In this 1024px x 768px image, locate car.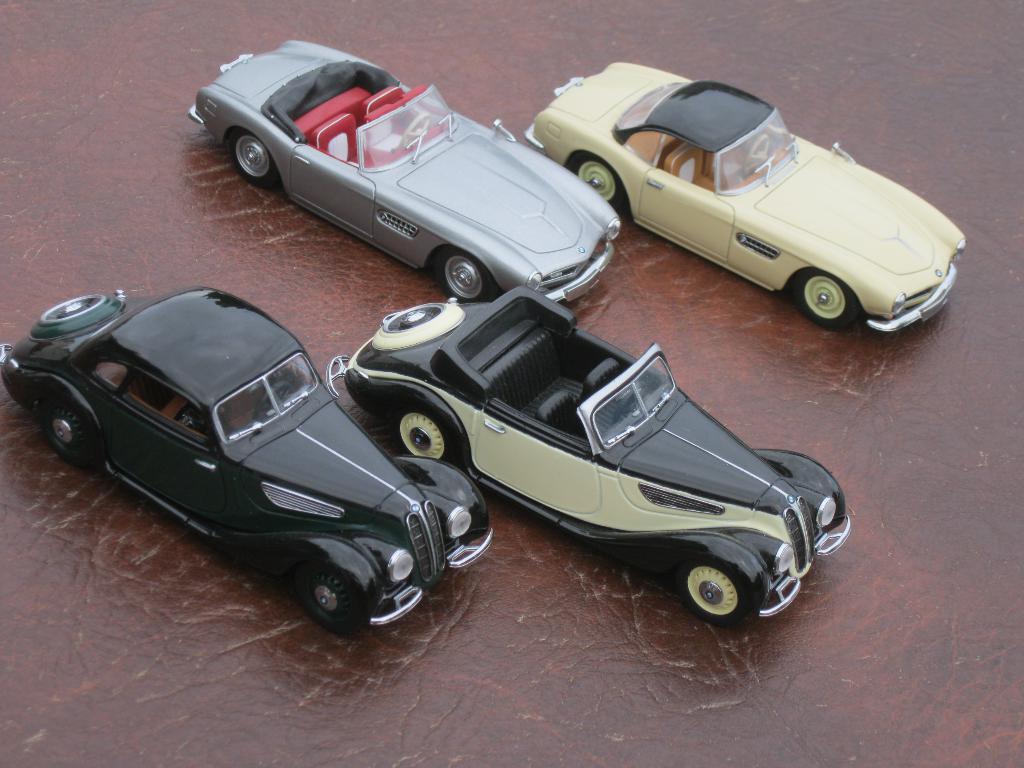
Bounding box: (0,283,497,635).
